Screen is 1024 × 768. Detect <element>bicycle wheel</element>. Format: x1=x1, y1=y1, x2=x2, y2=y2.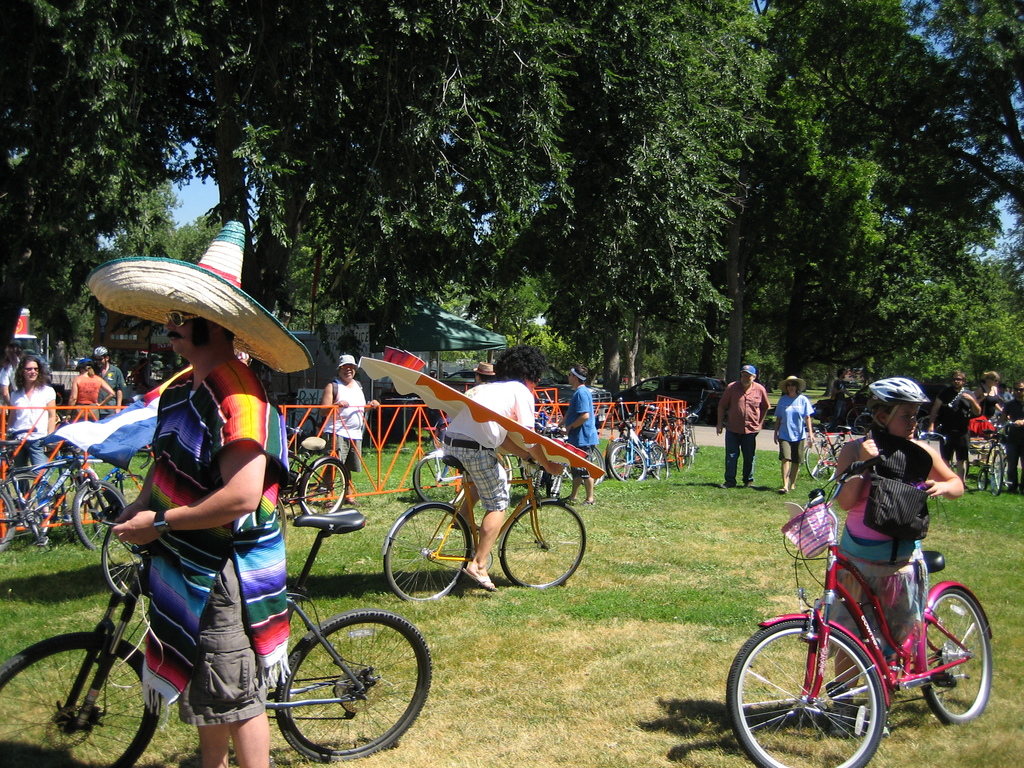
x1=919, y1=588, x2=992, y2=726.
